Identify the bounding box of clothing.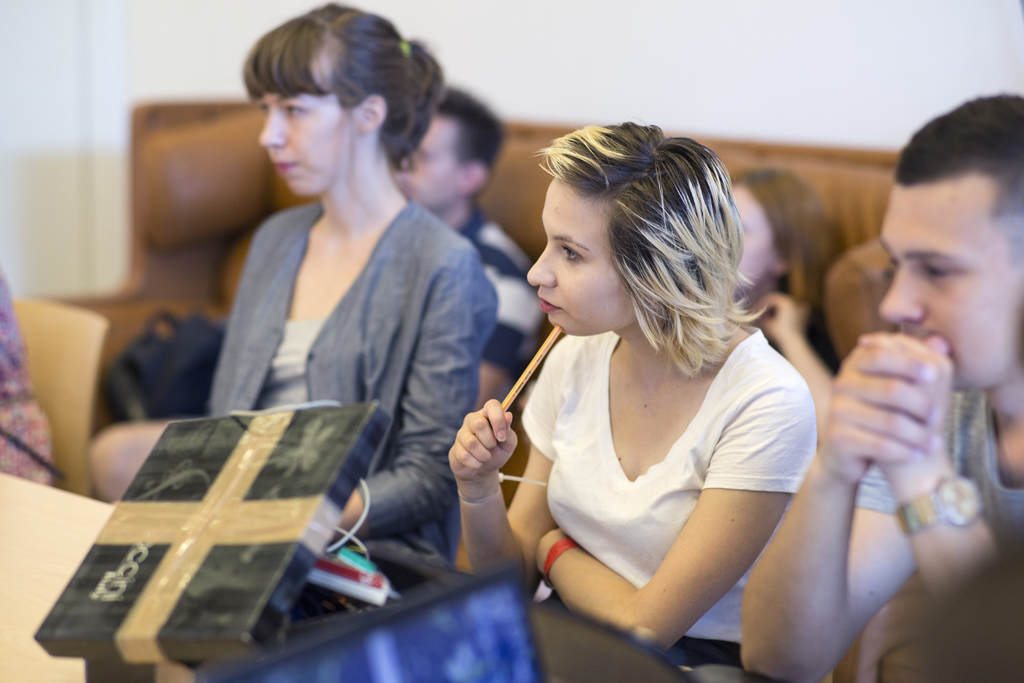
[x1=448, y1=202, x2=557, y2=382].
